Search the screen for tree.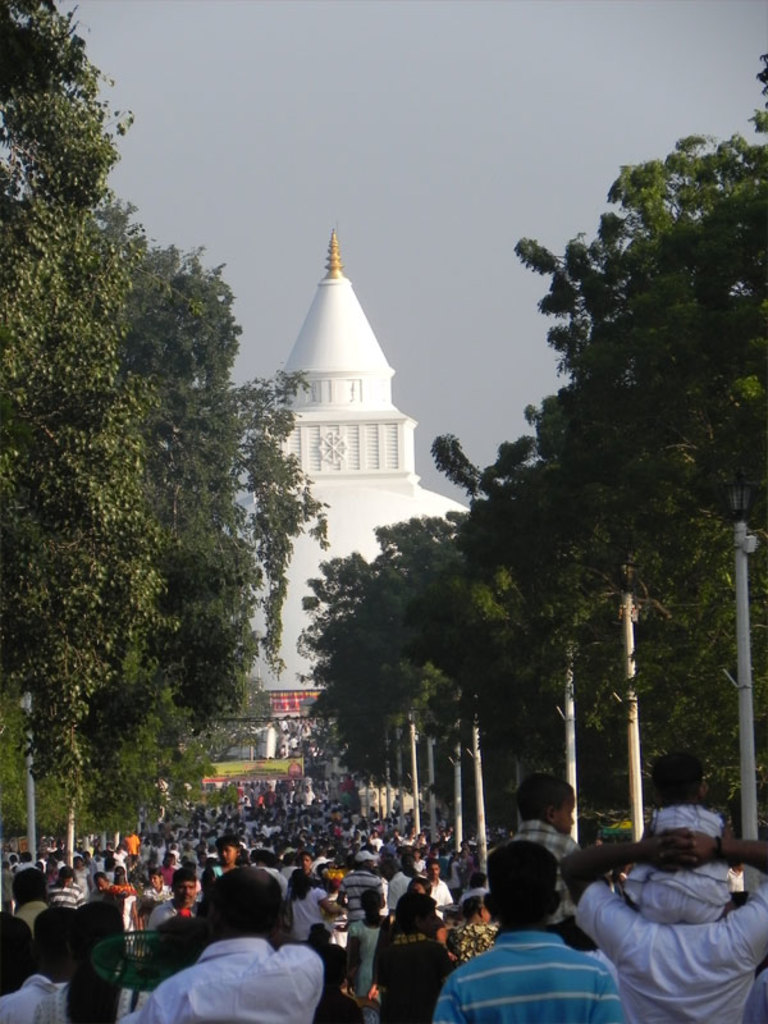
Found at [x1=503, y1=365, x2=732, y2=829].
